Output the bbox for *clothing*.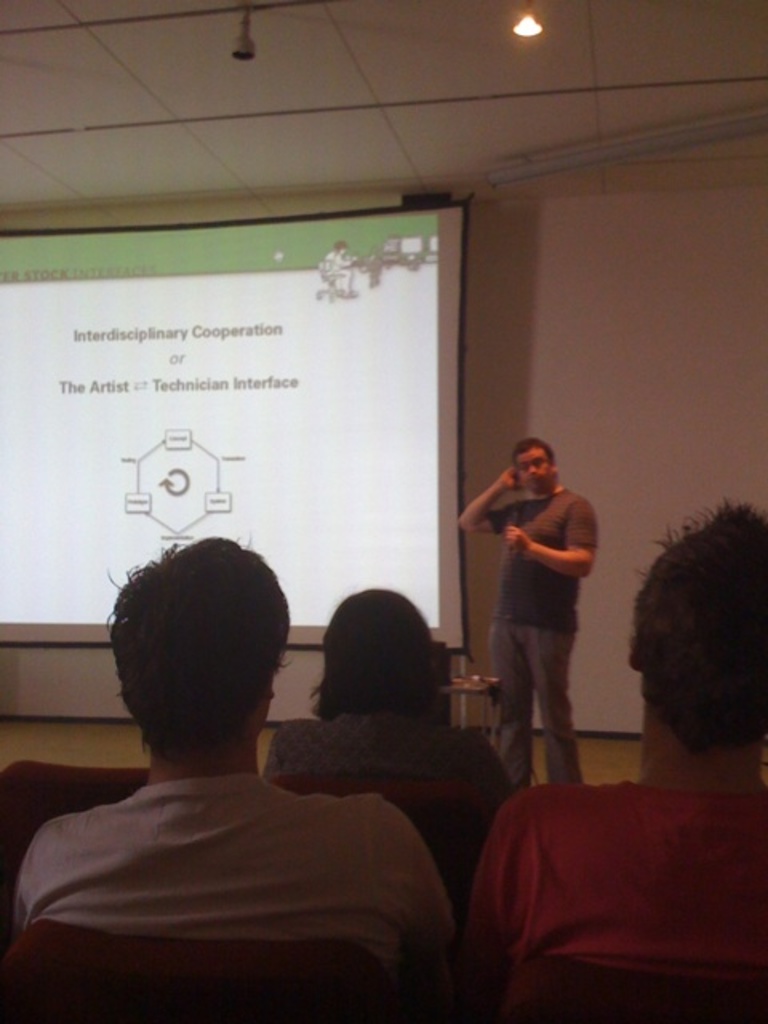
[x1=480, y1=486, x2=597, y2=776].
